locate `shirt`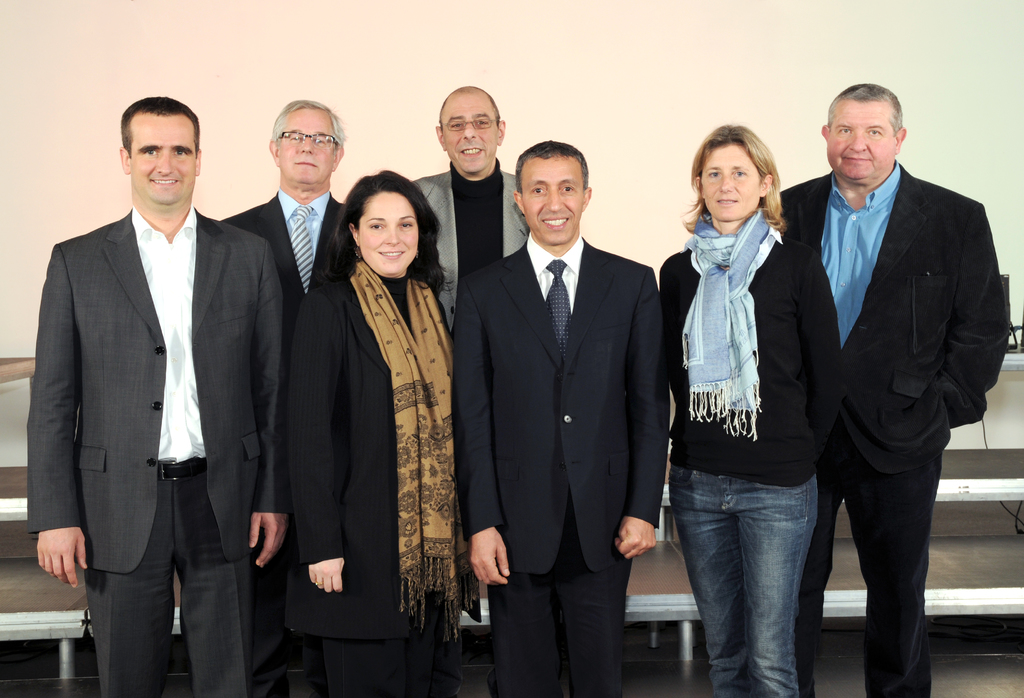
{"x1": 529, "y1": 233, "x2": 586, "y2": 345}
